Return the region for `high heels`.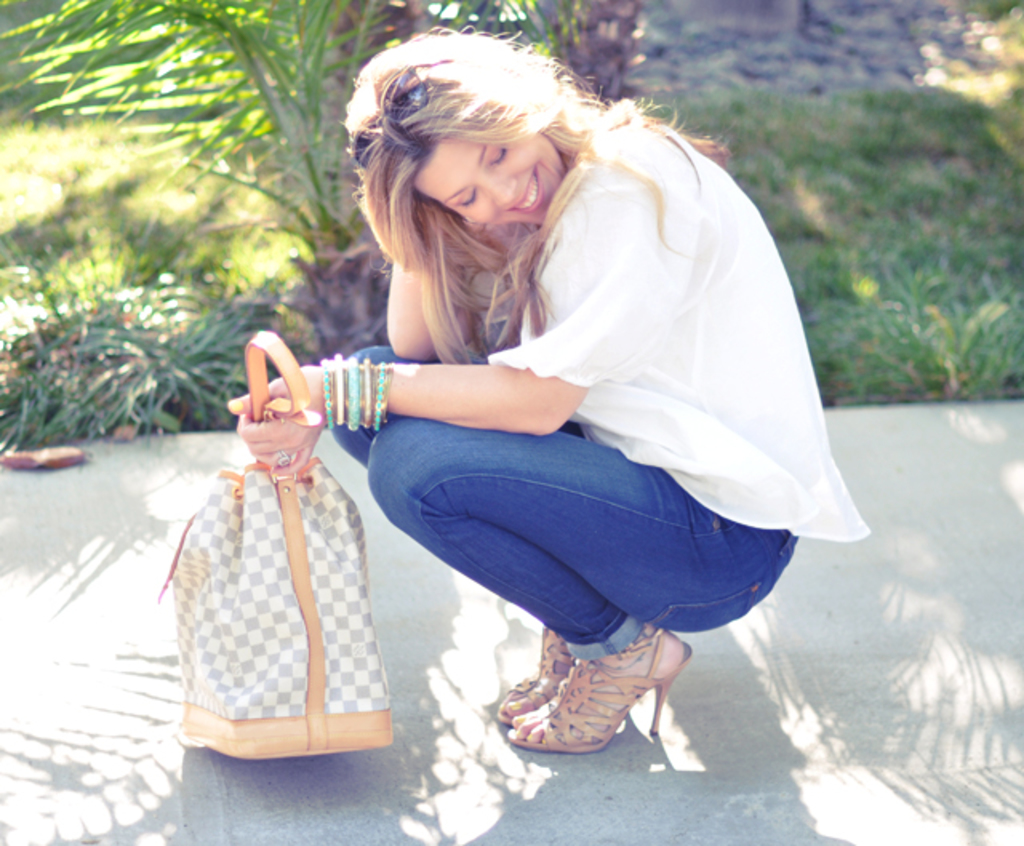
Rect(501, 627, 696, 760).
